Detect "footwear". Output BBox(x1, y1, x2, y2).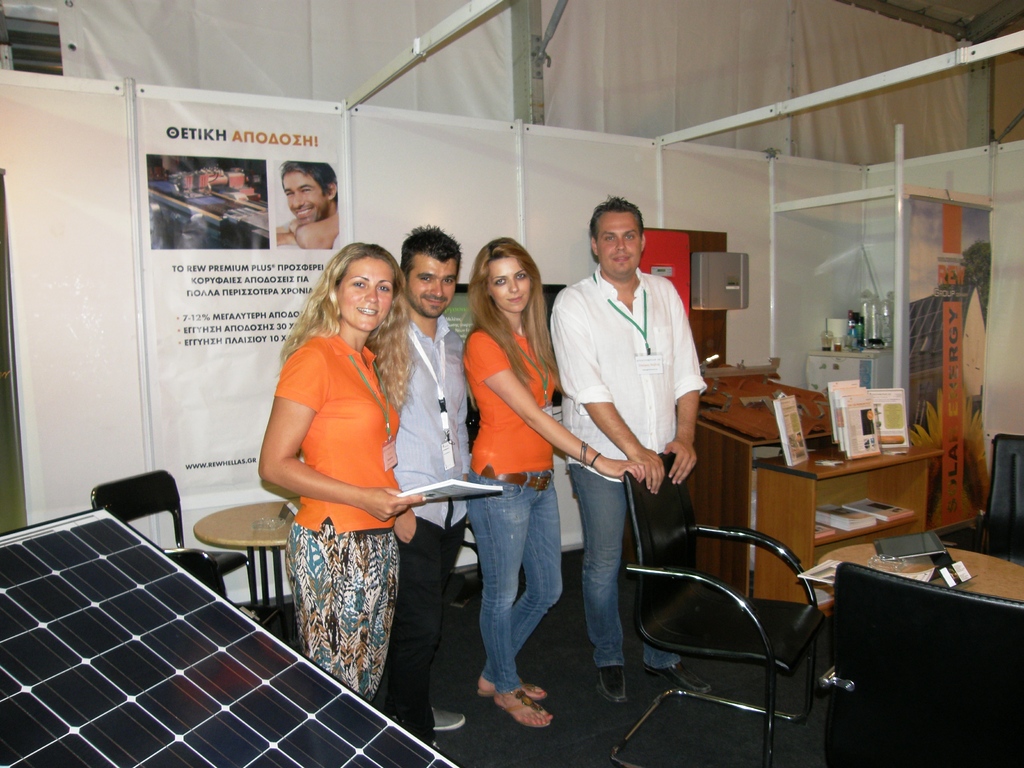
BBox(435, 702, 470, 734).
